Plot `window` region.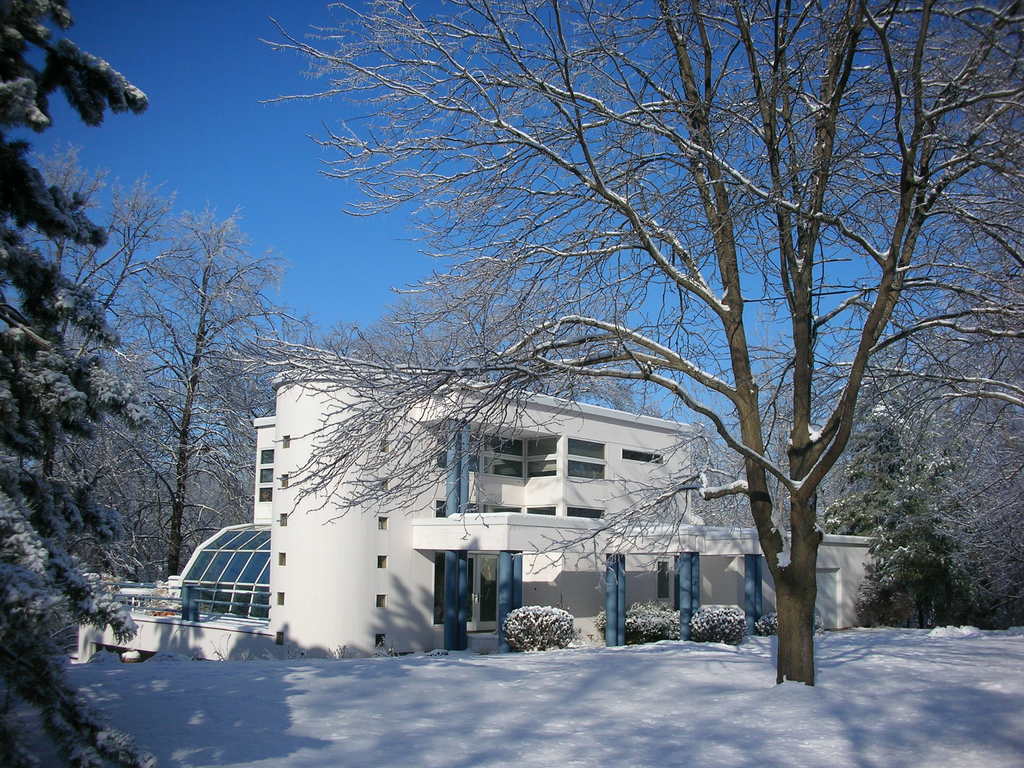
Plotted at 571:434:609:467.
